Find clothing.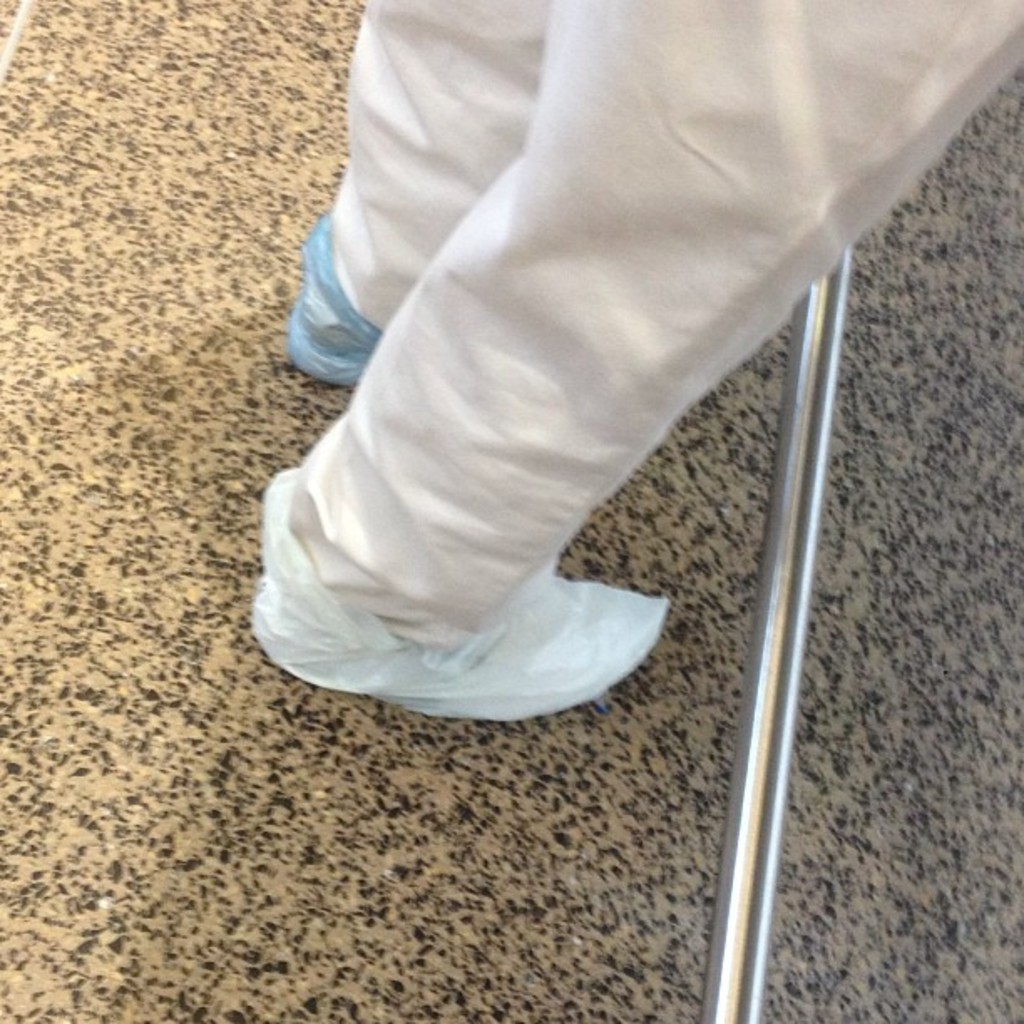
x1=289 y1=0 x2=1022 y2=648.
